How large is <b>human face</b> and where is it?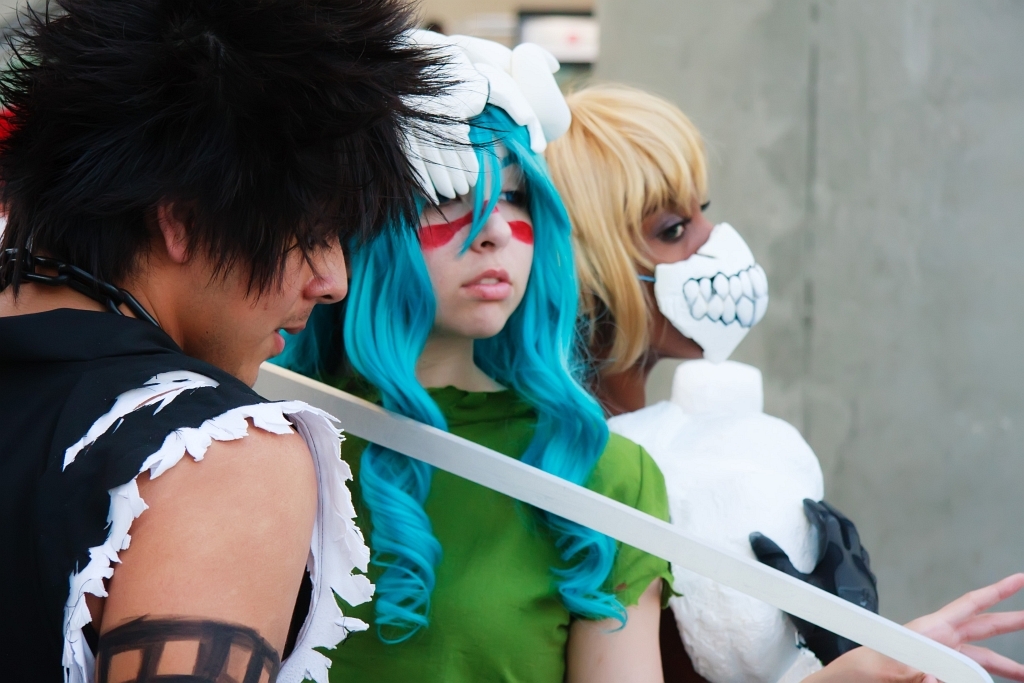
Bounding box: box=[196, 206, 345, 389].
